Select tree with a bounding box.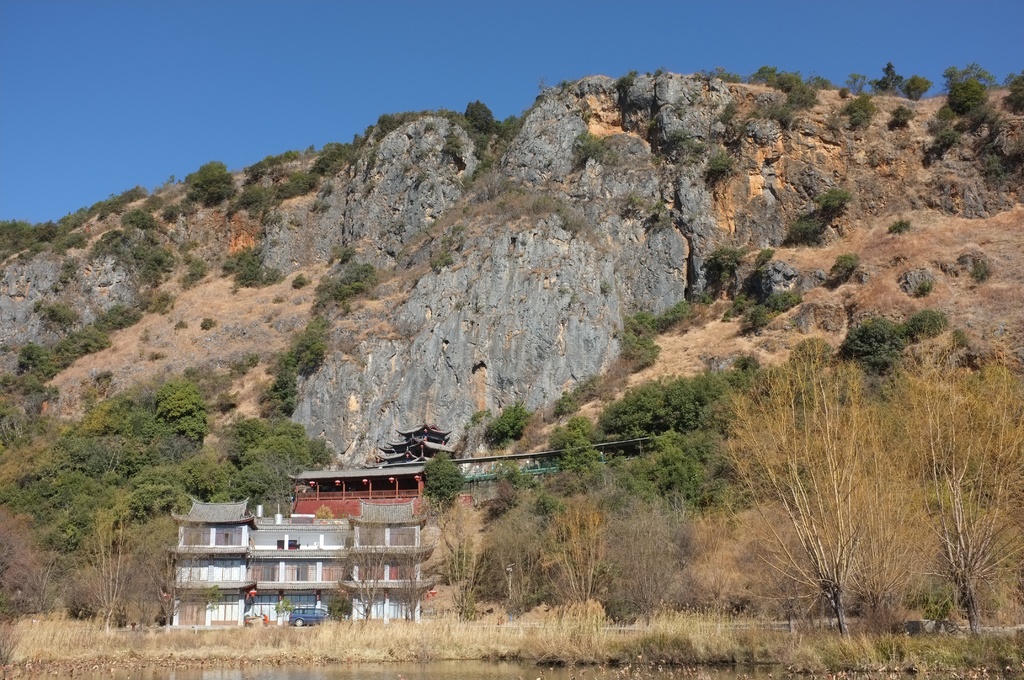
BBox(270, 596, 296, 630).
